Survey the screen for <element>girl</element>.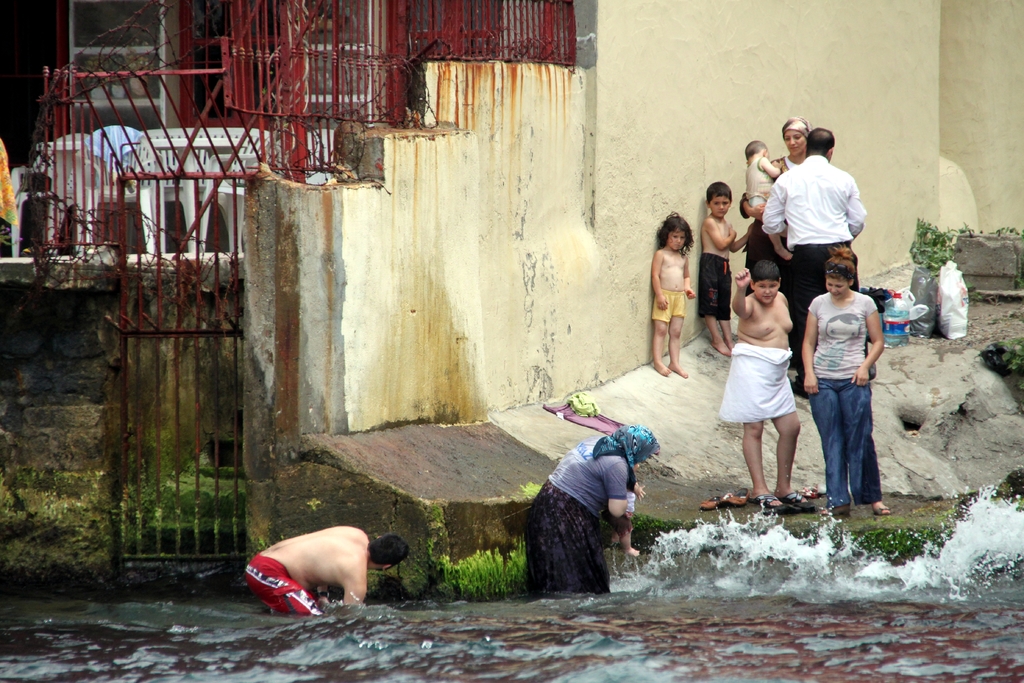
Survey found: l=650, t=210, r=696, b=377.
